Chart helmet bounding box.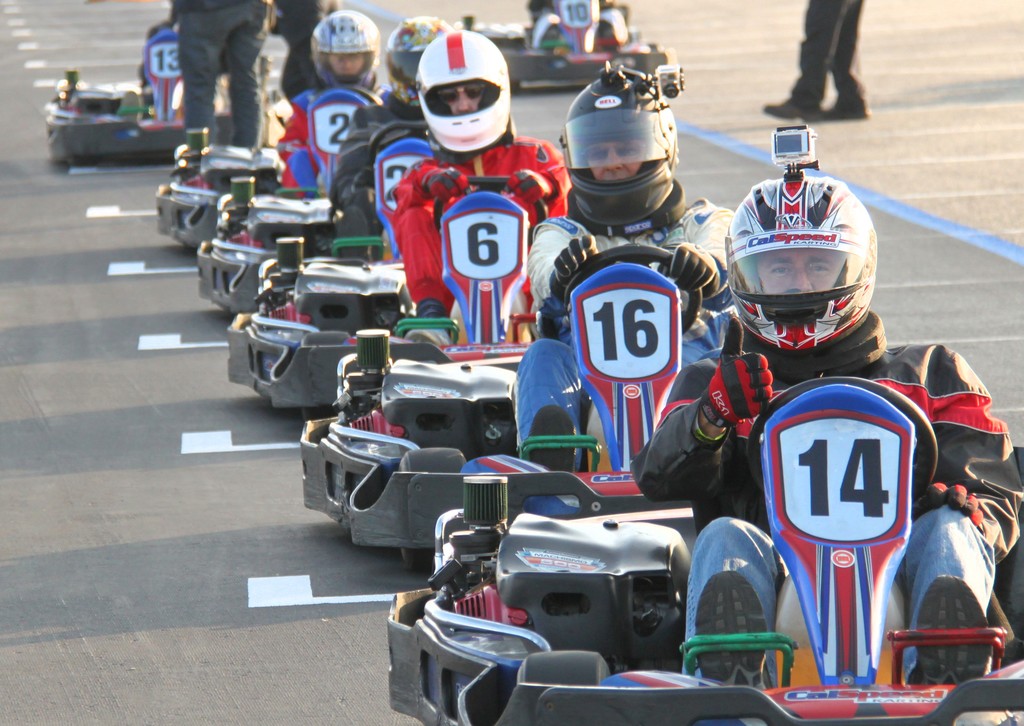
Charted: crop(719, 119, 876, 353).
